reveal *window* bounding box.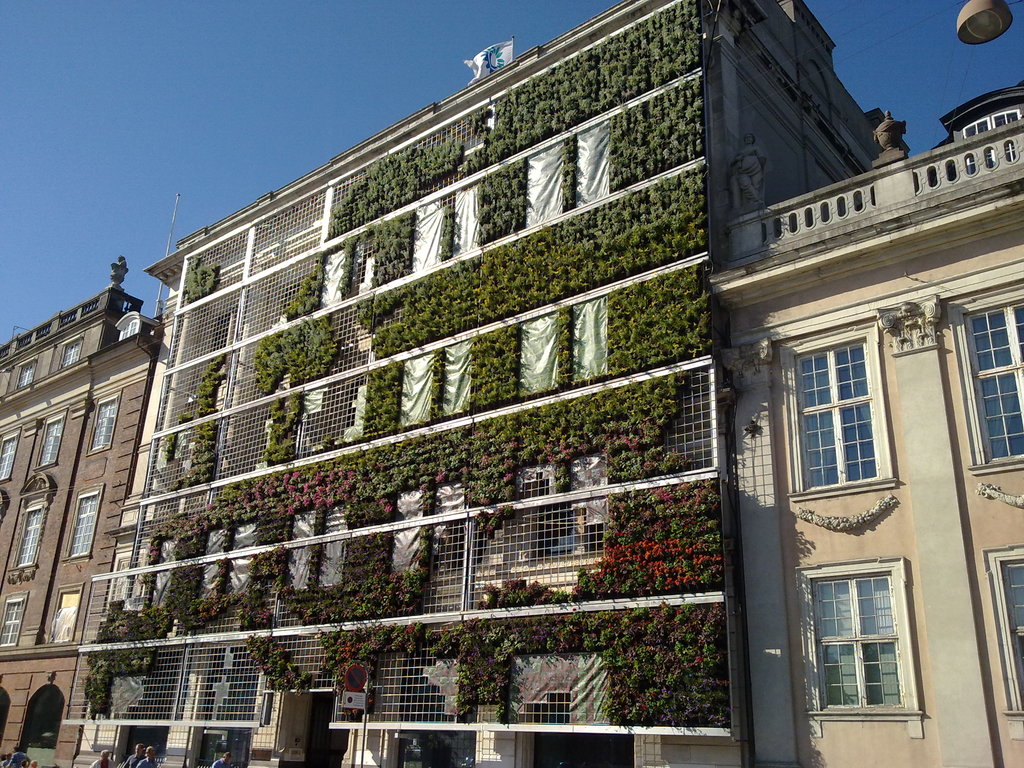
Revealed: {"left": 60, "top": 337, "right": 81, "bottom": 369}.
